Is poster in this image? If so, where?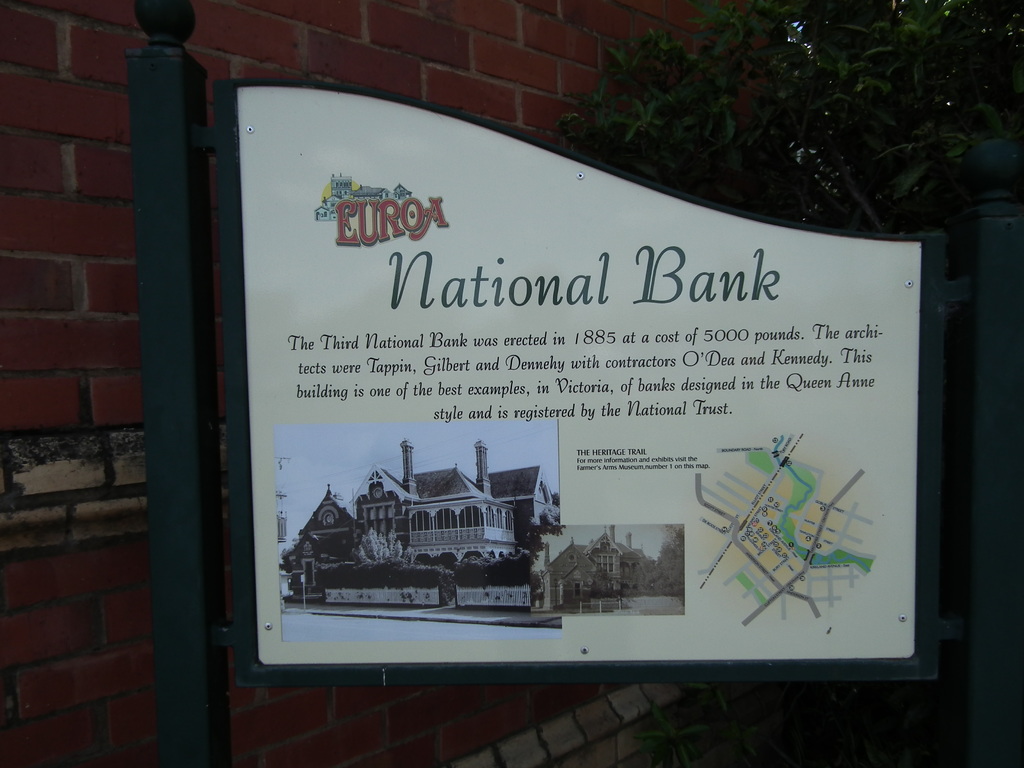
Yes, at [left=237, top=94, right=916, bottom=668].
